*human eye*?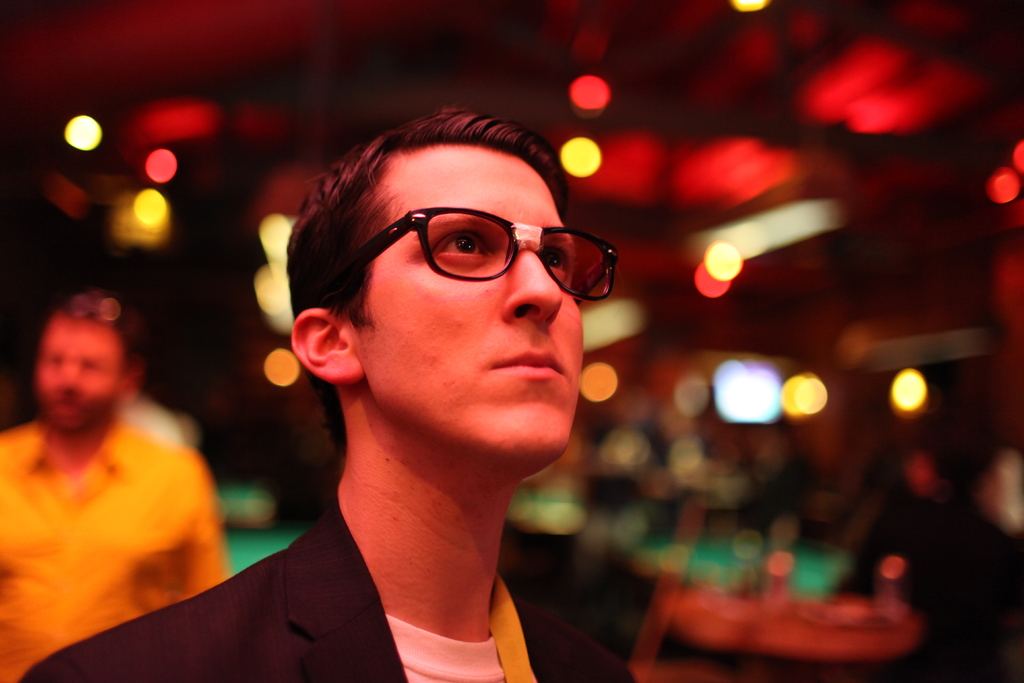
rect(539, 243, 568, 273)
